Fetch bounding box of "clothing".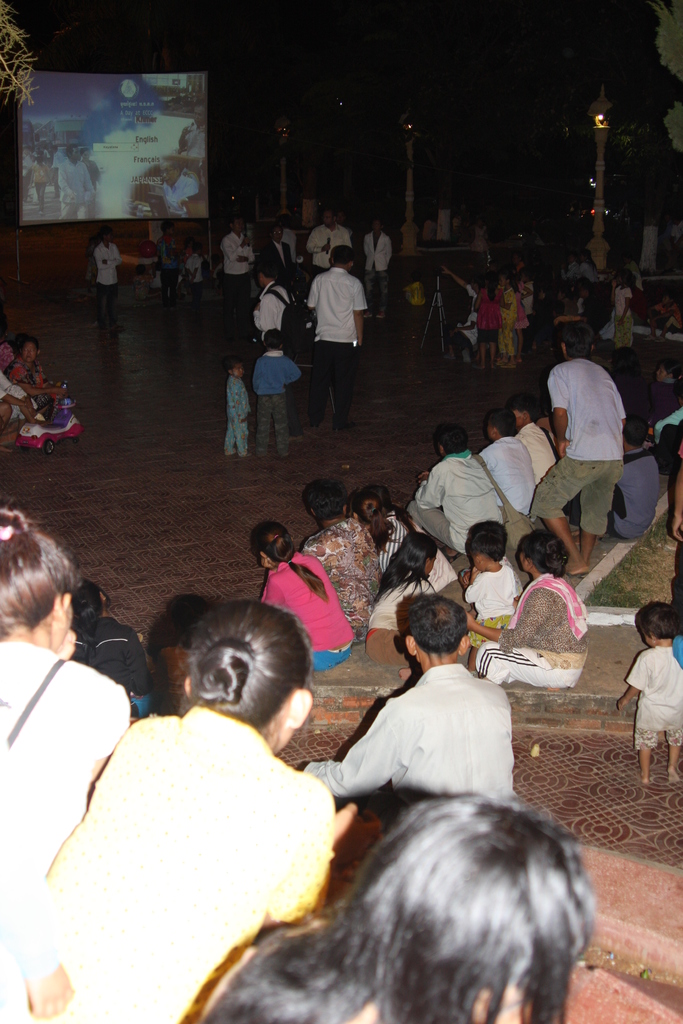
Bbox: <box>222,373,256,452</box>.
